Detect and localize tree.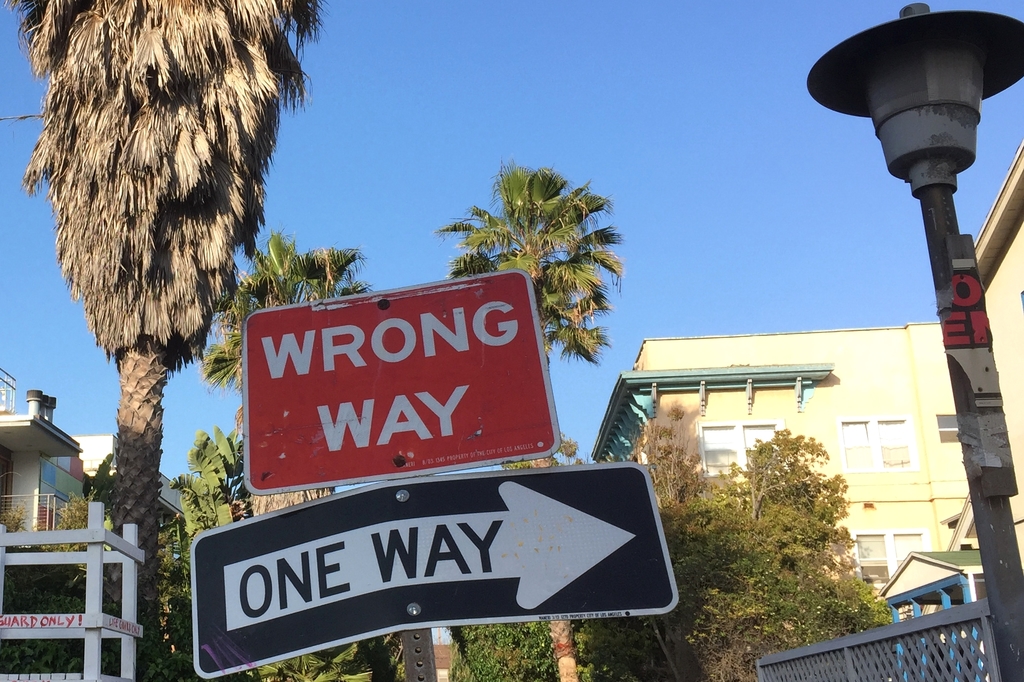
Localized at <box>215,232,348,510</box>.
